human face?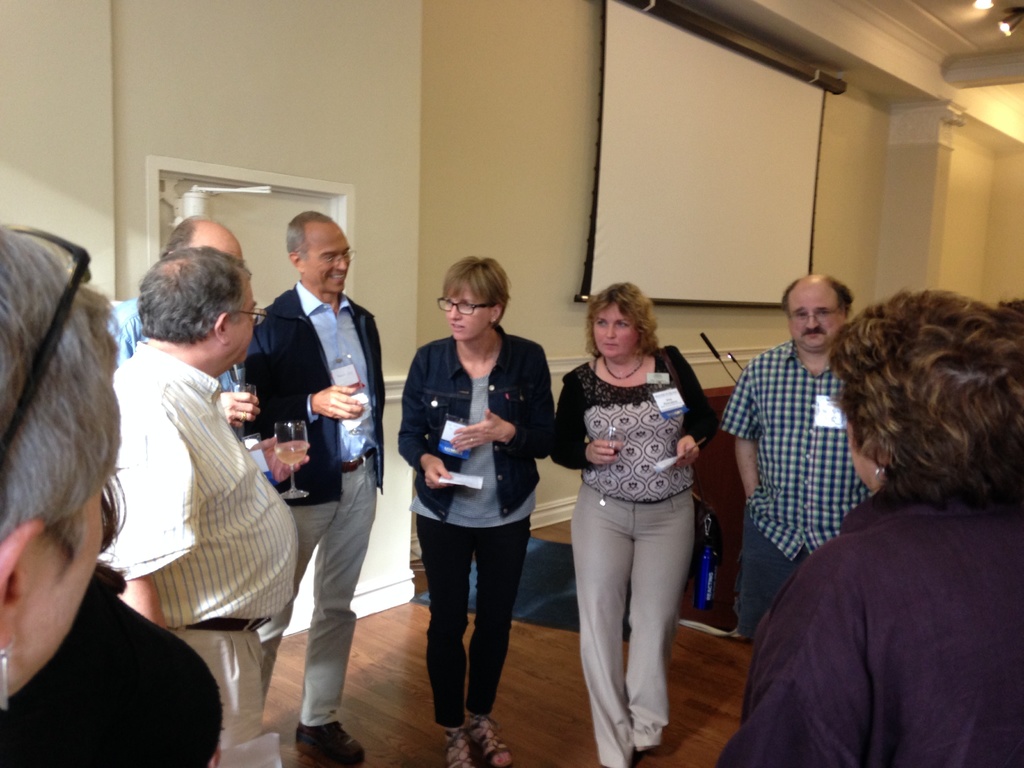
<box>10,451,113,696</box>
